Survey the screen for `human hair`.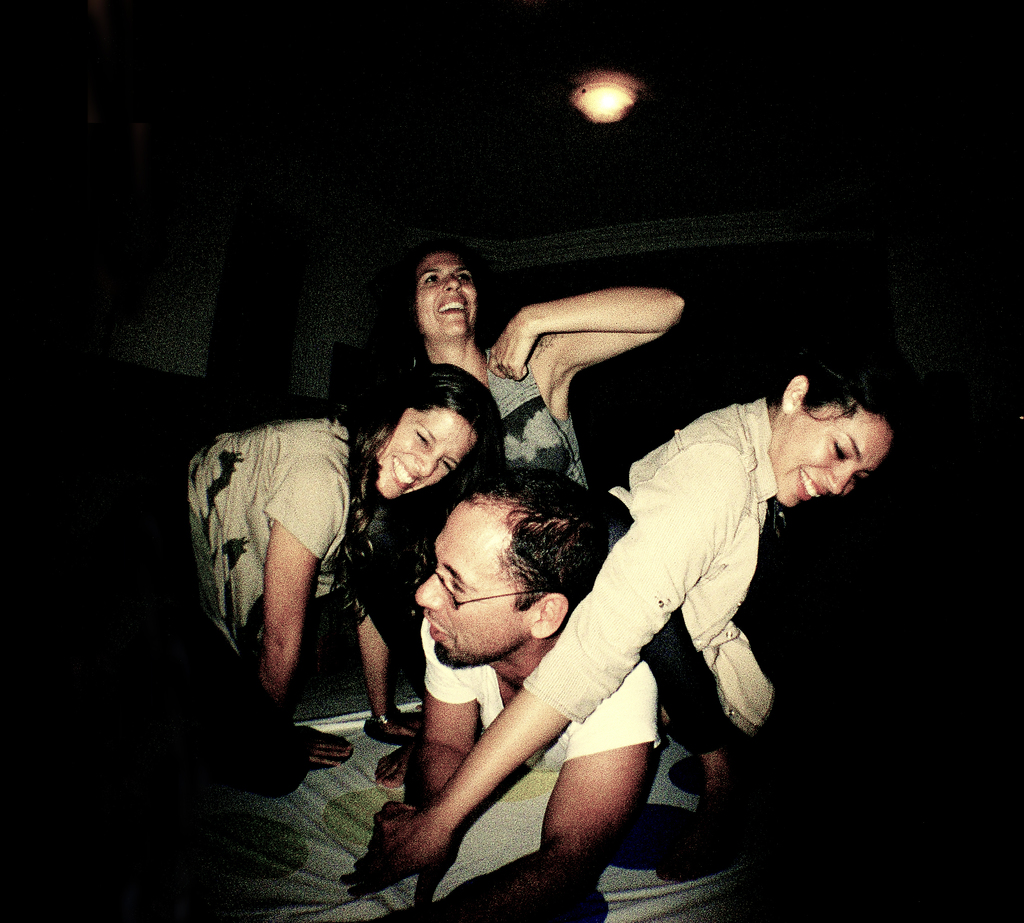
Survey found: {"x1": 763, "y1": 346, "x2": 918, "y2": 452}.
